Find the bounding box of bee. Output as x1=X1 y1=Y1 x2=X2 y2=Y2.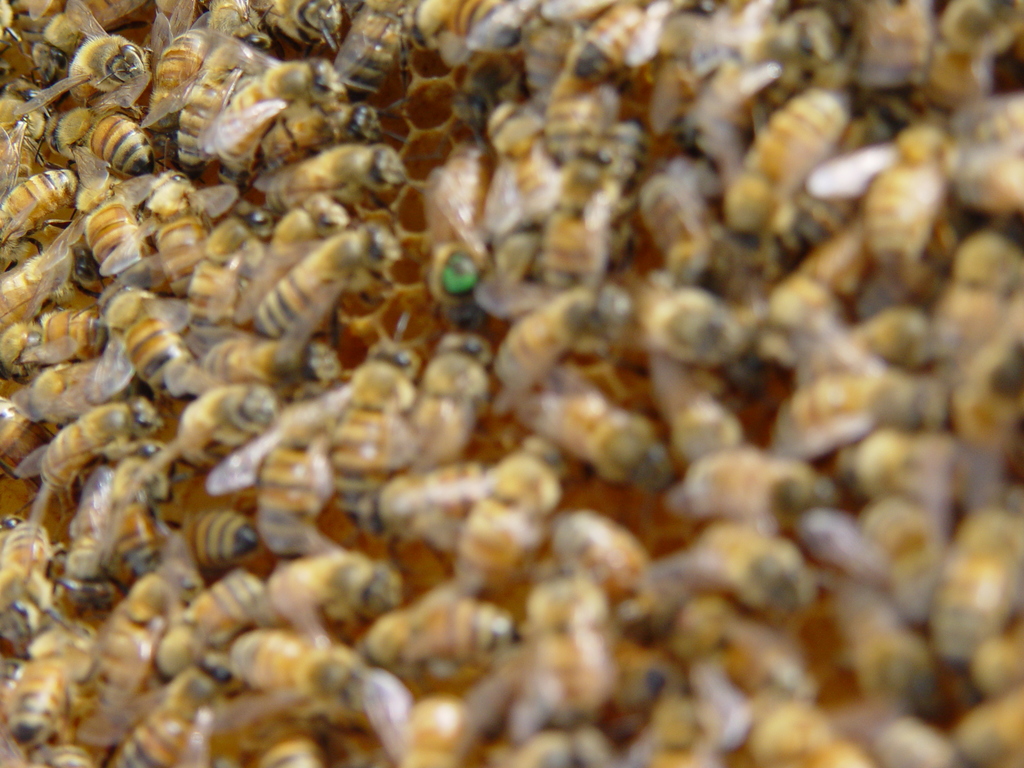
x1=723 y1=81 x2=863 y2=232.
